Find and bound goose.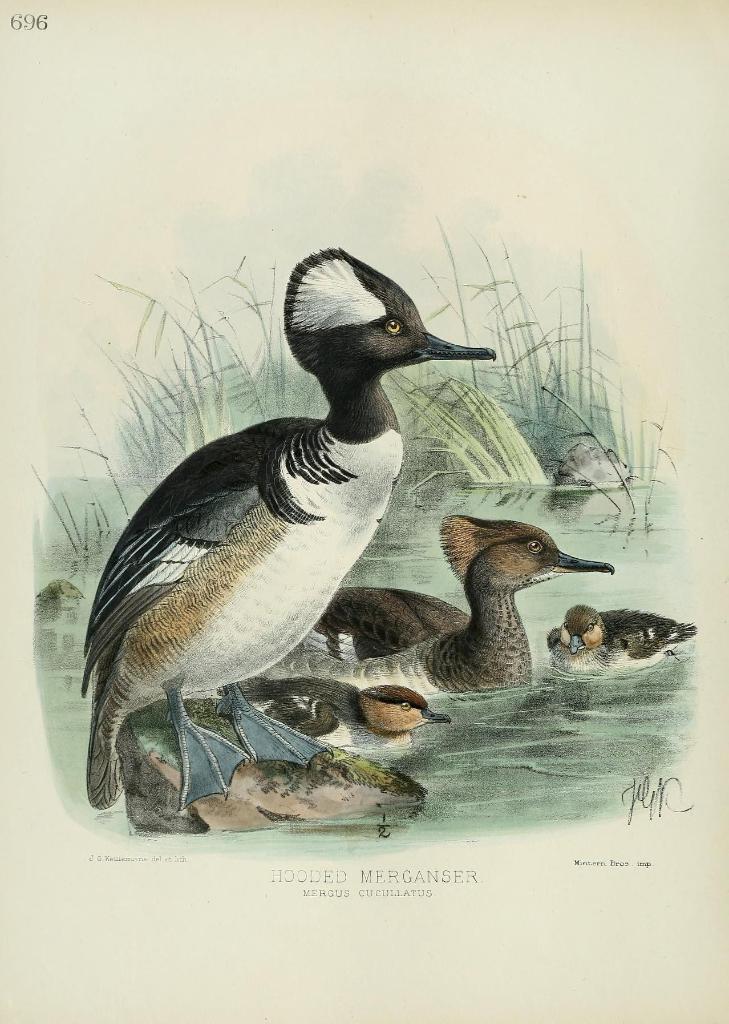
Bound: (left=280, top=687, right=440, bottom=760).
